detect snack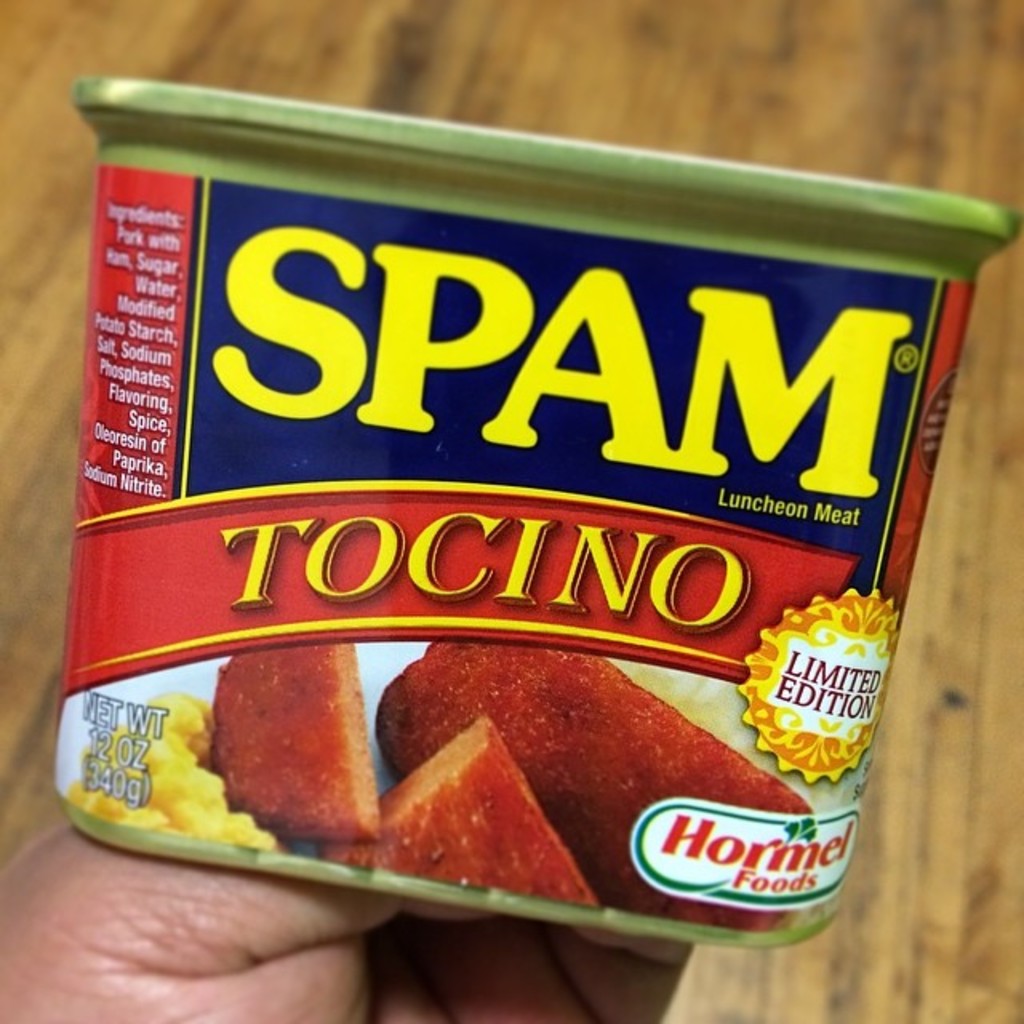
box(339, 722, 598, 907)
